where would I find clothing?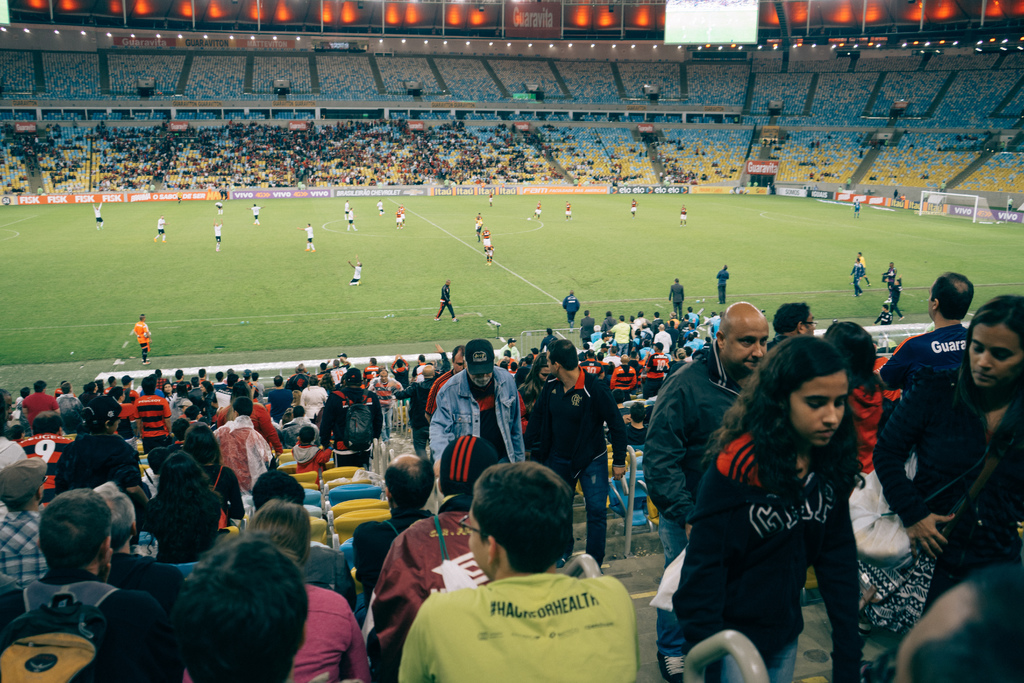
At 154:215:165:247.
